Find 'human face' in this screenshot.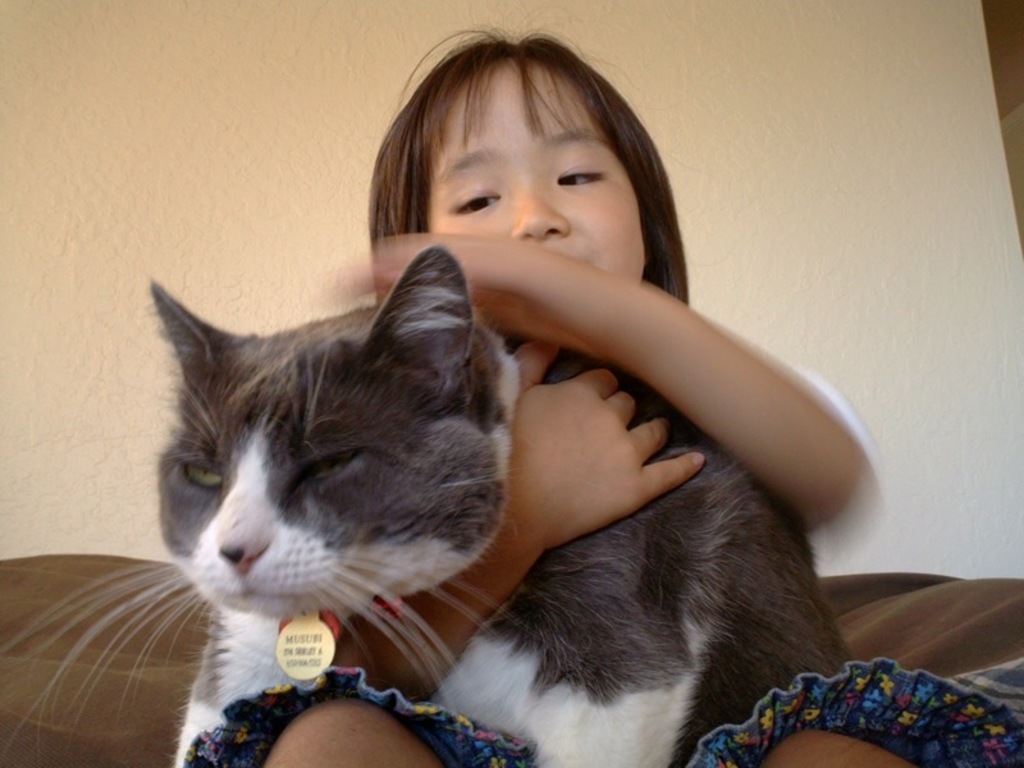
The bounding box for 'human face' is box(378, 76, 663, 300).
